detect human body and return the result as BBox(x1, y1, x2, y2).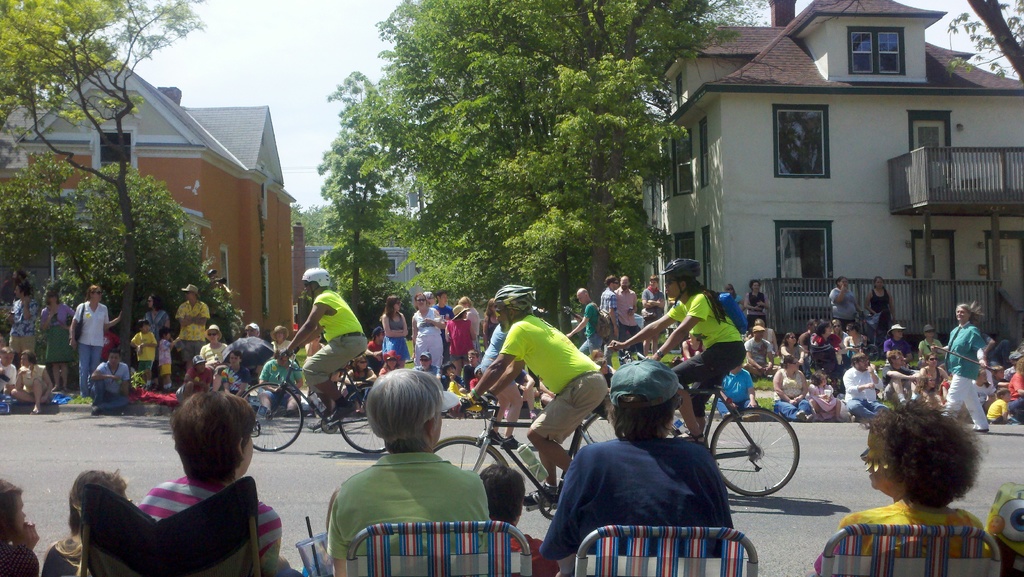
BBox(980, 333, 1008, 364).
